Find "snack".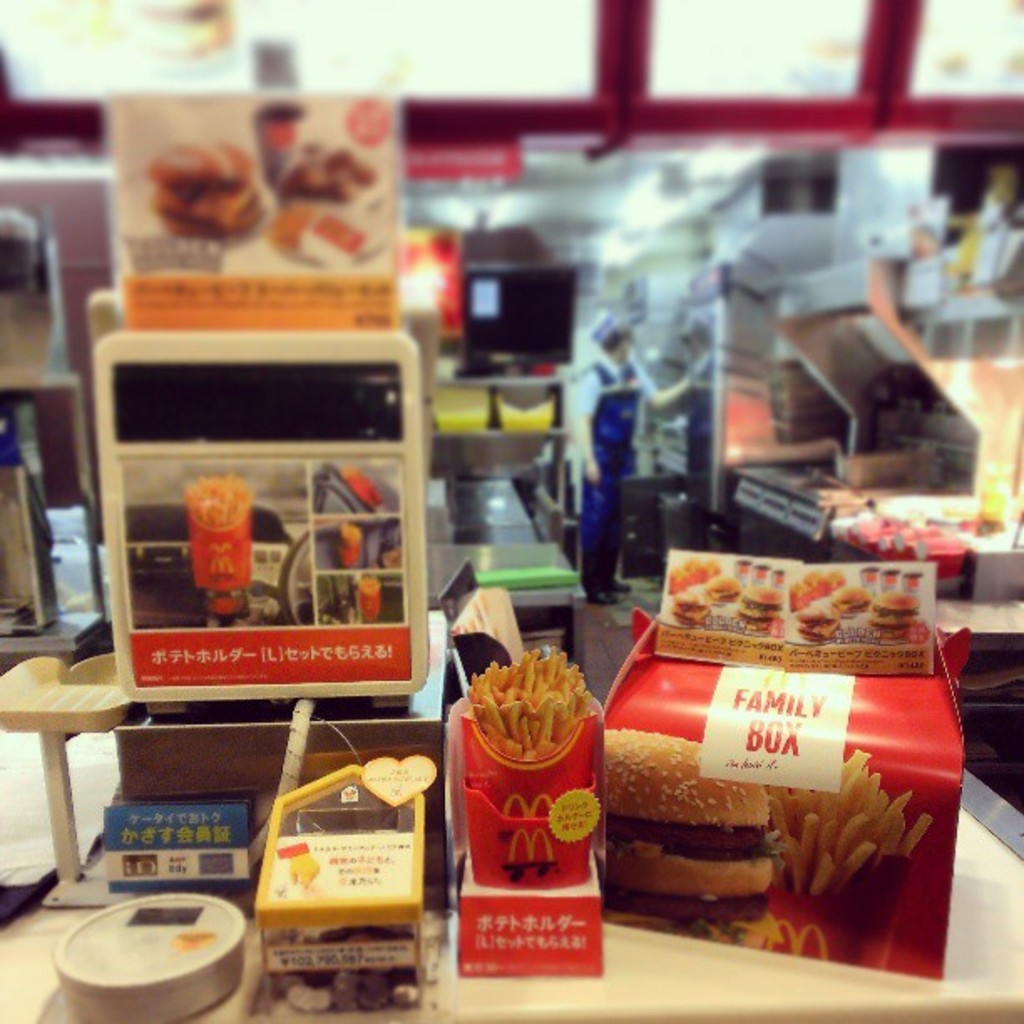
(left=793, top=606, right=847, bottom=646).
